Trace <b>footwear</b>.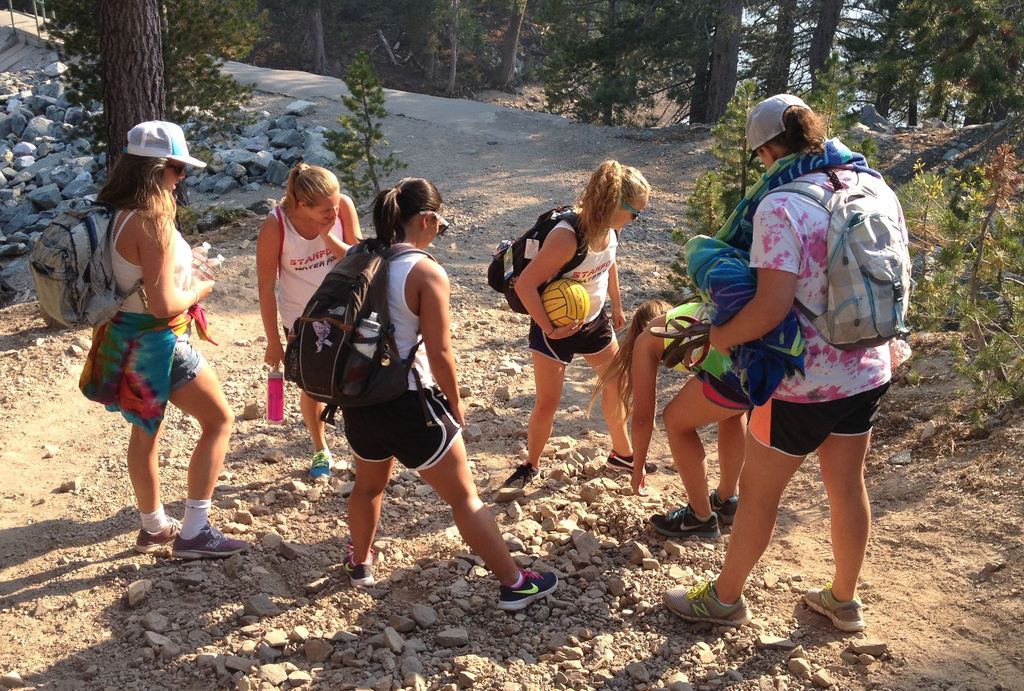
Traced to 311,446,332,481.
